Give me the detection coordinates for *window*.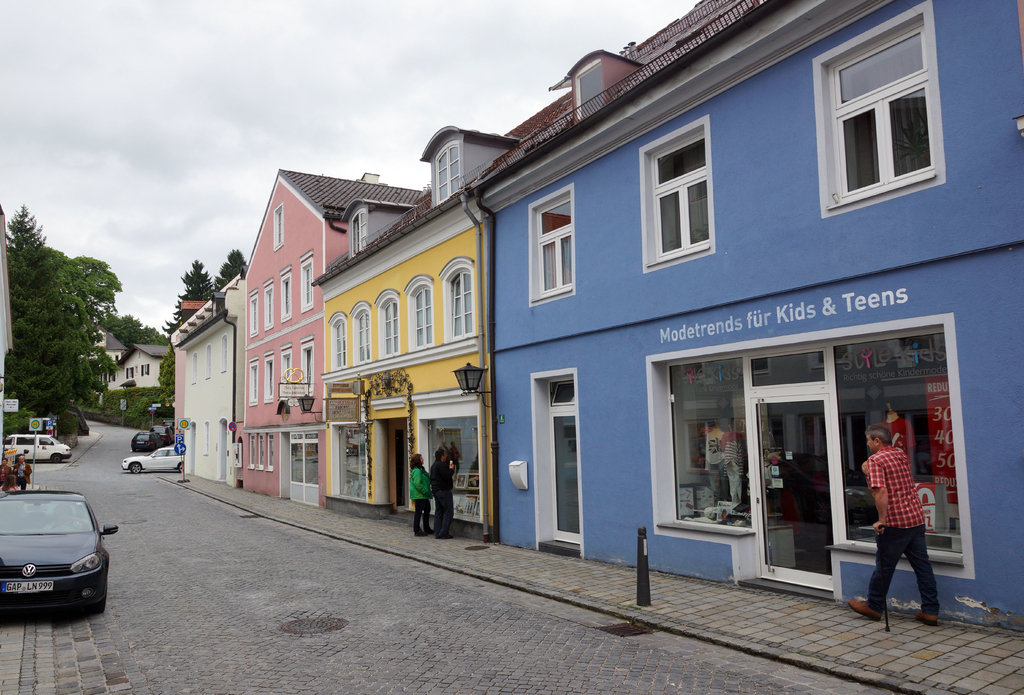
<region>189, 351, 197, 385</region>.
